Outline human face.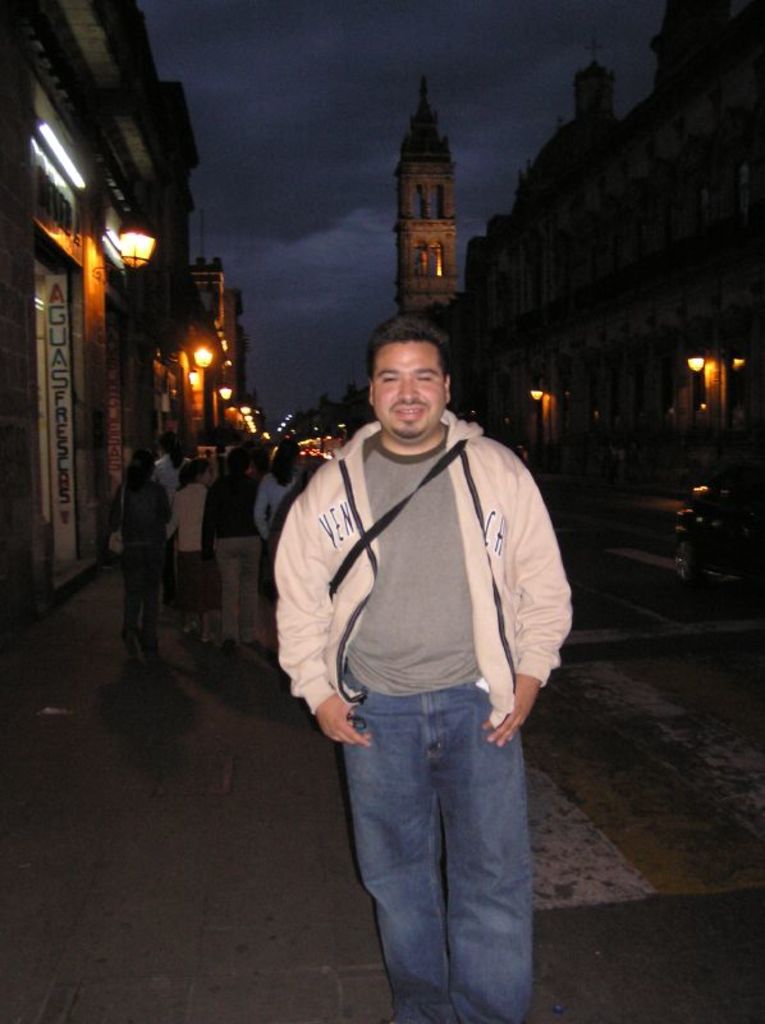
Outline: x1=368 y1=340 x2=446 y2=443.
